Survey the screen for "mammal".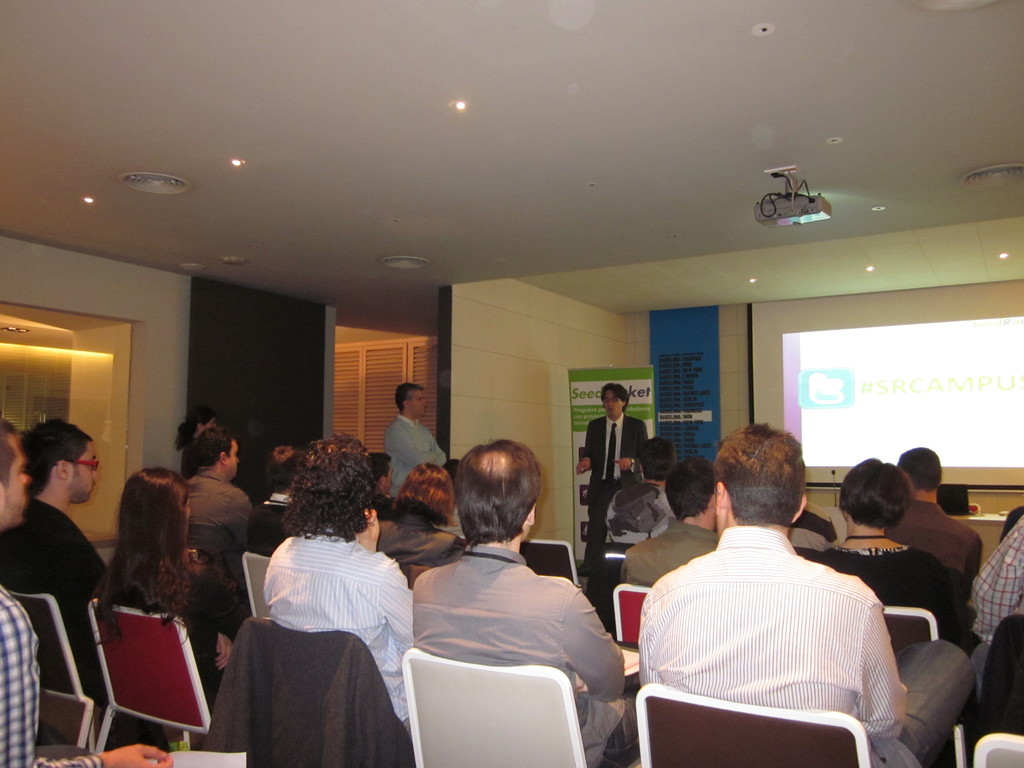
Survey found: box=[577, 383, 645, 572].
